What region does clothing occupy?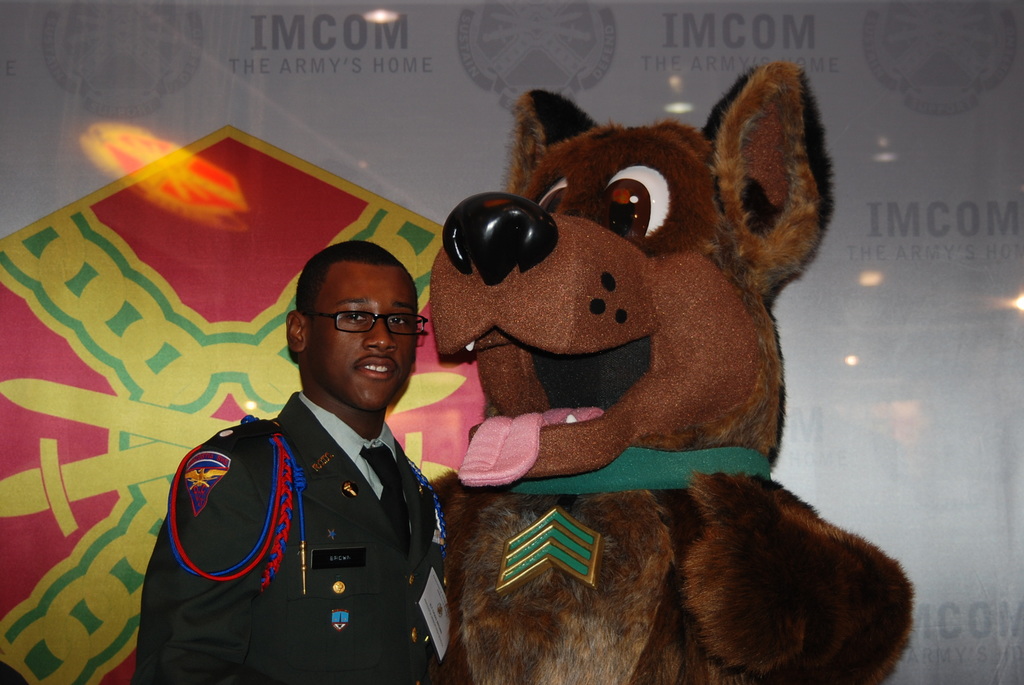
x1=132, y1=391, x2=448, y2=684.
